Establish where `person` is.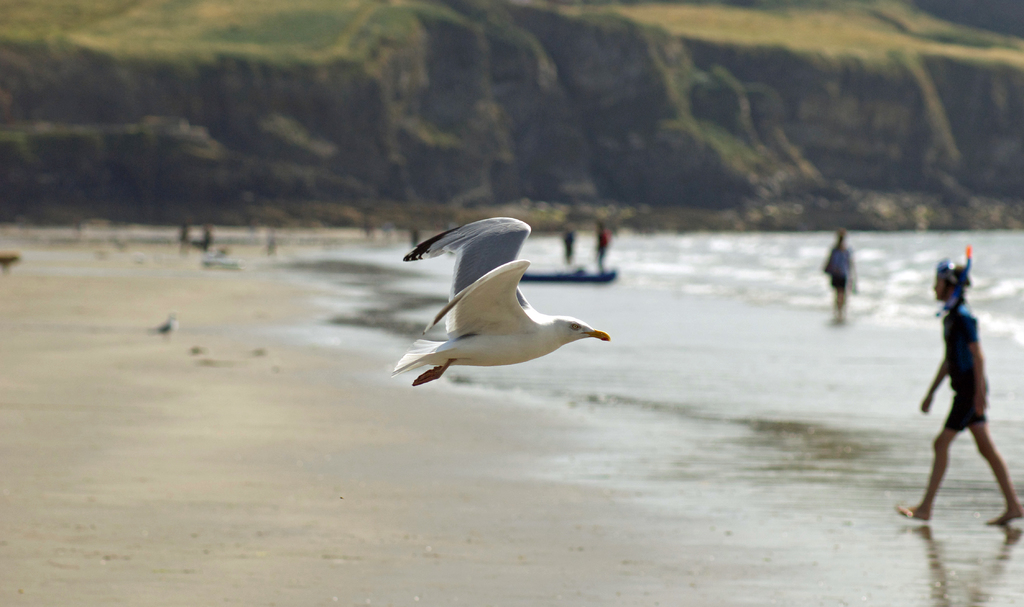
Established at box=[822, 224, 857, 324].
